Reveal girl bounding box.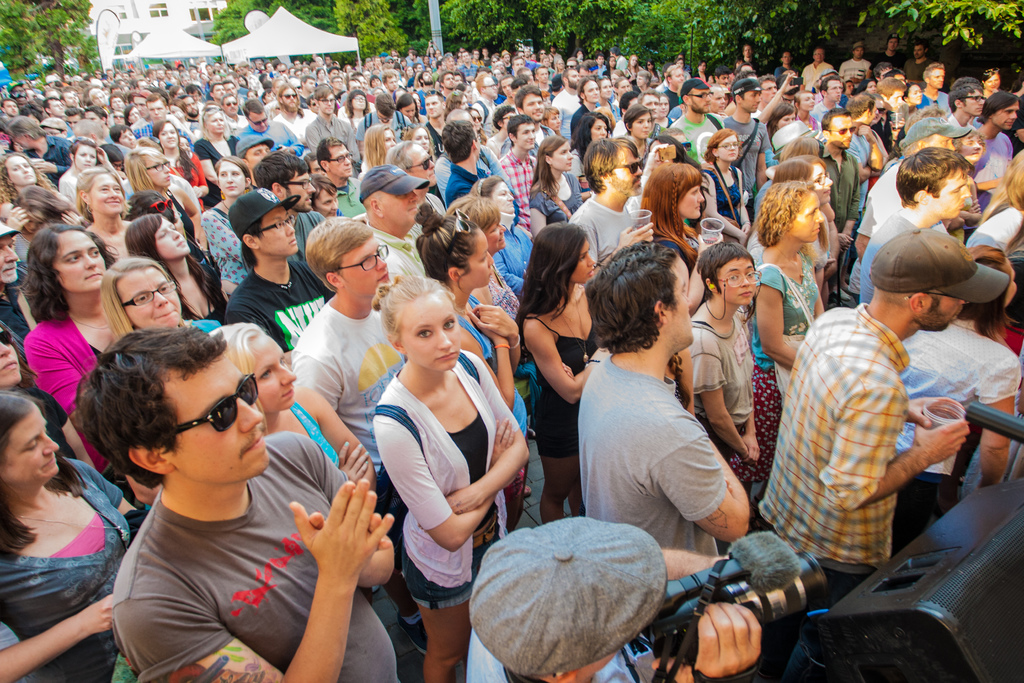
Revealed: [796,85,814,122].
